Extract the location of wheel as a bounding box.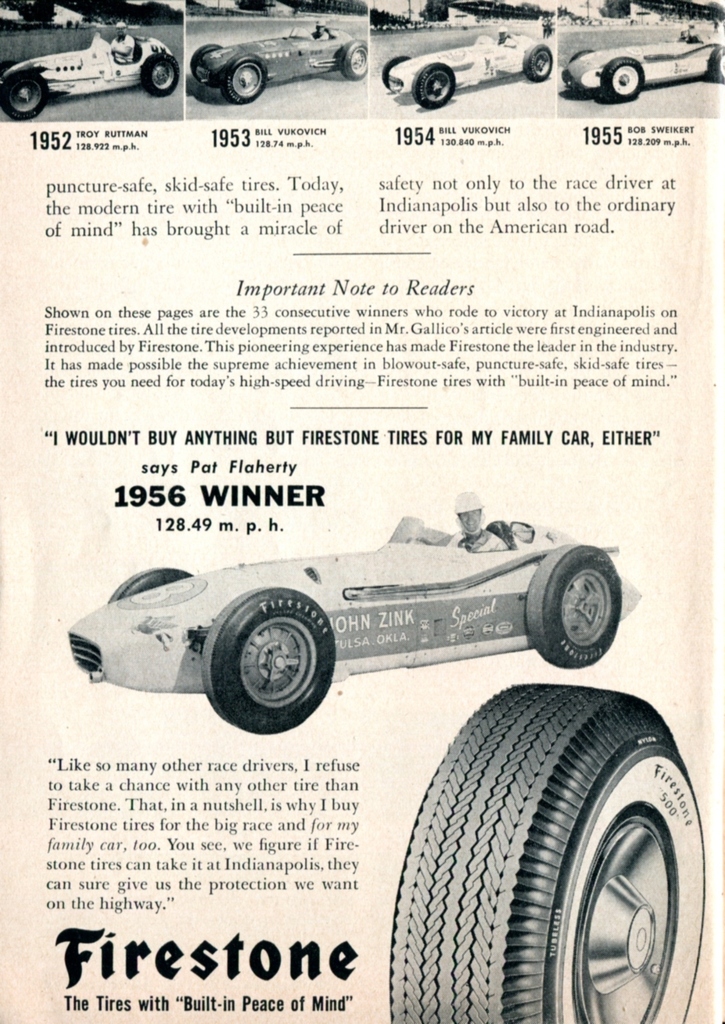
select_region(526, 544, 622, 670).
